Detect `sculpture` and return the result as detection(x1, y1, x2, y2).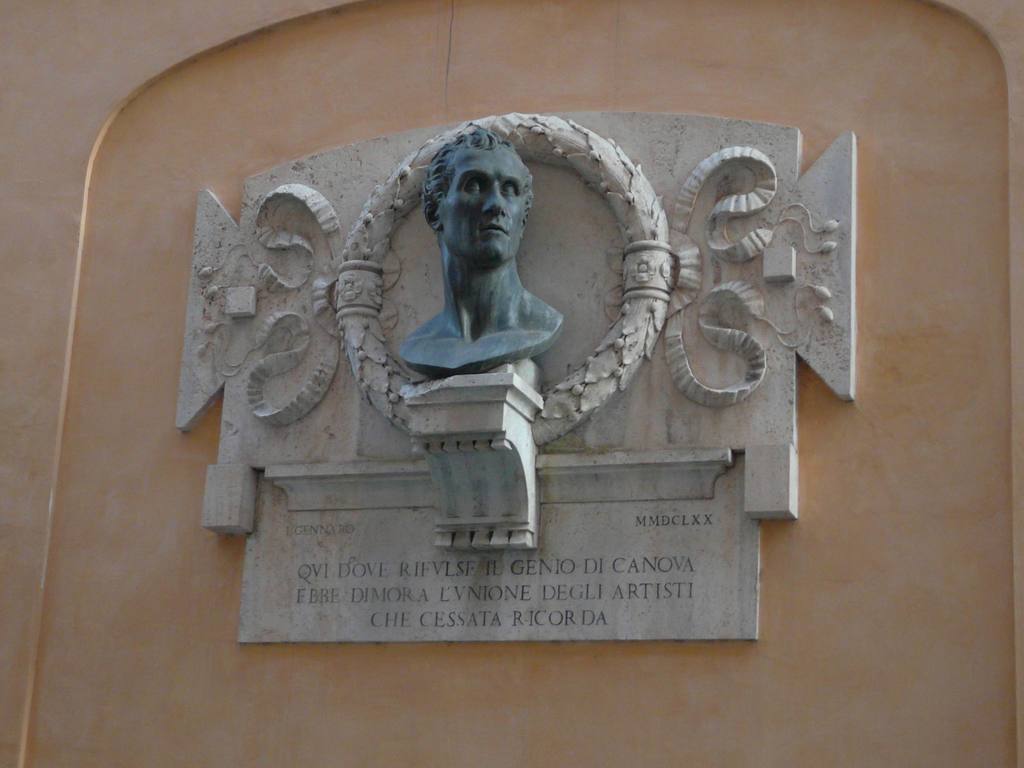
detection(394, 118, 567, 388).
